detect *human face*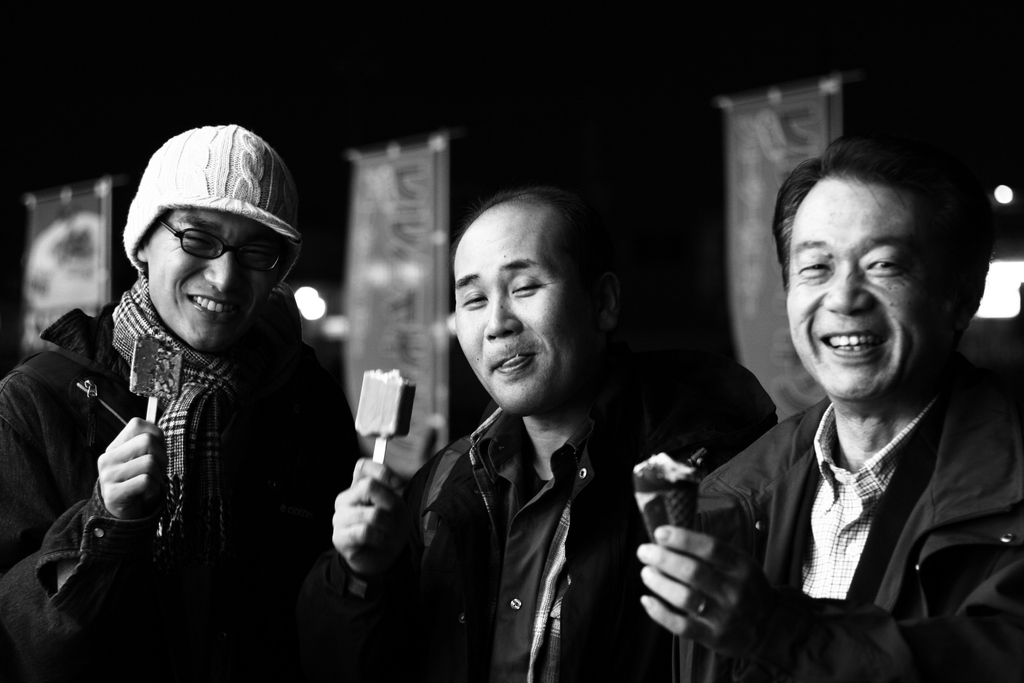
region(451, 209, 592, 427)
